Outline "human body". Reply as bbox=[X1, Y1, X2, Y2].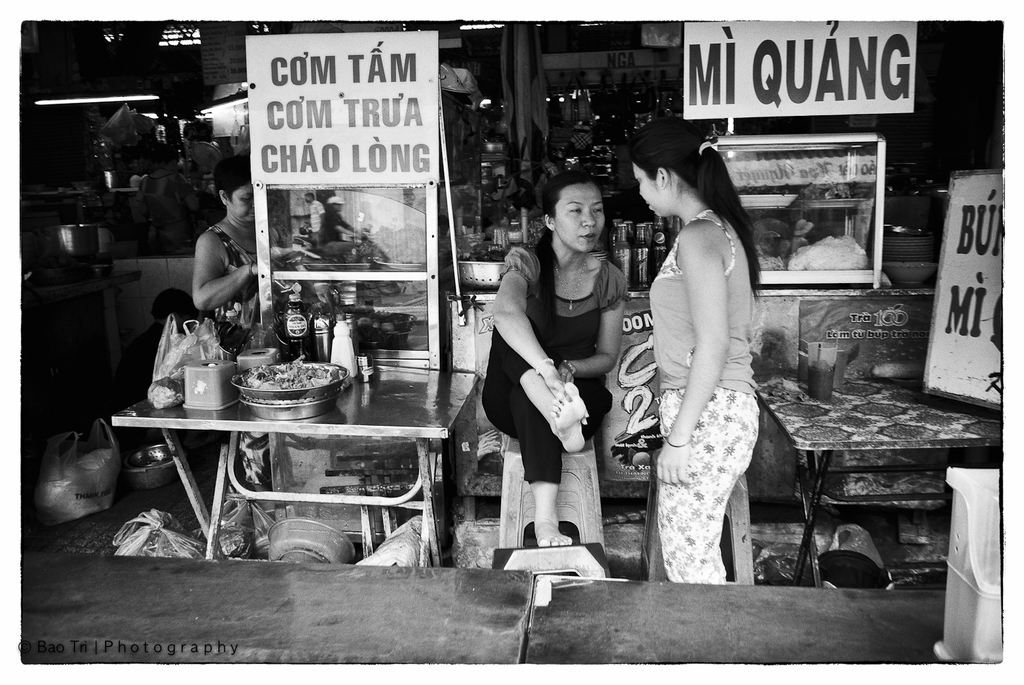
bbox=[621, 115, 784, 599].
